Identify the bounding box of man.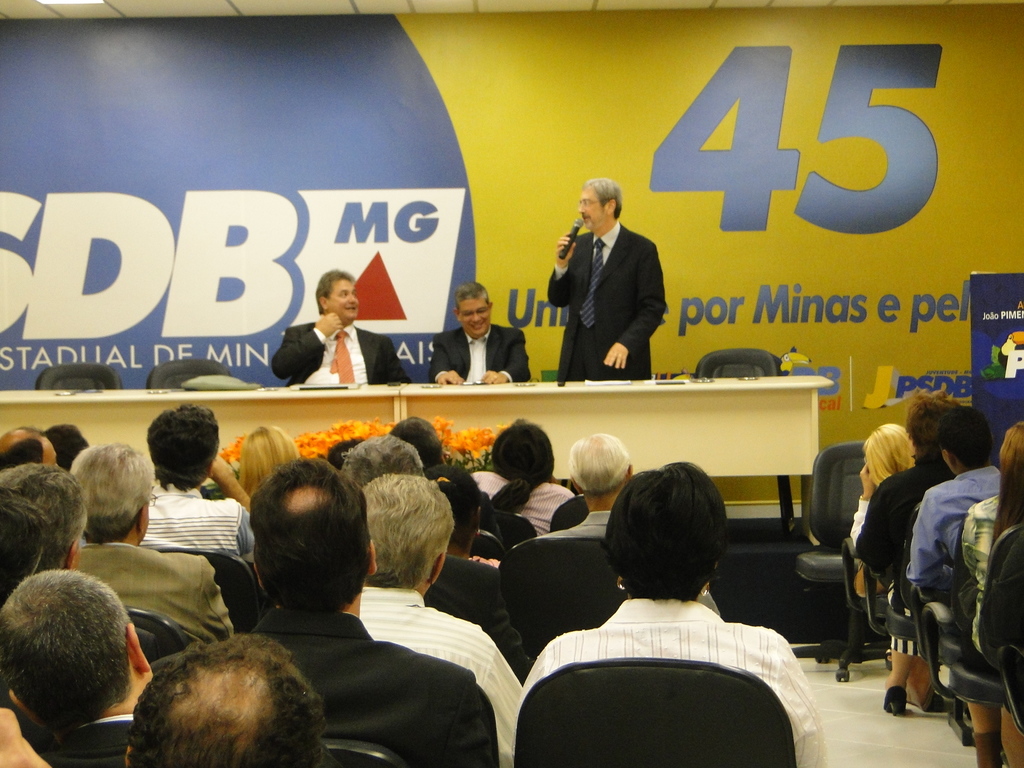
detection(138, 400, 276, 574).
